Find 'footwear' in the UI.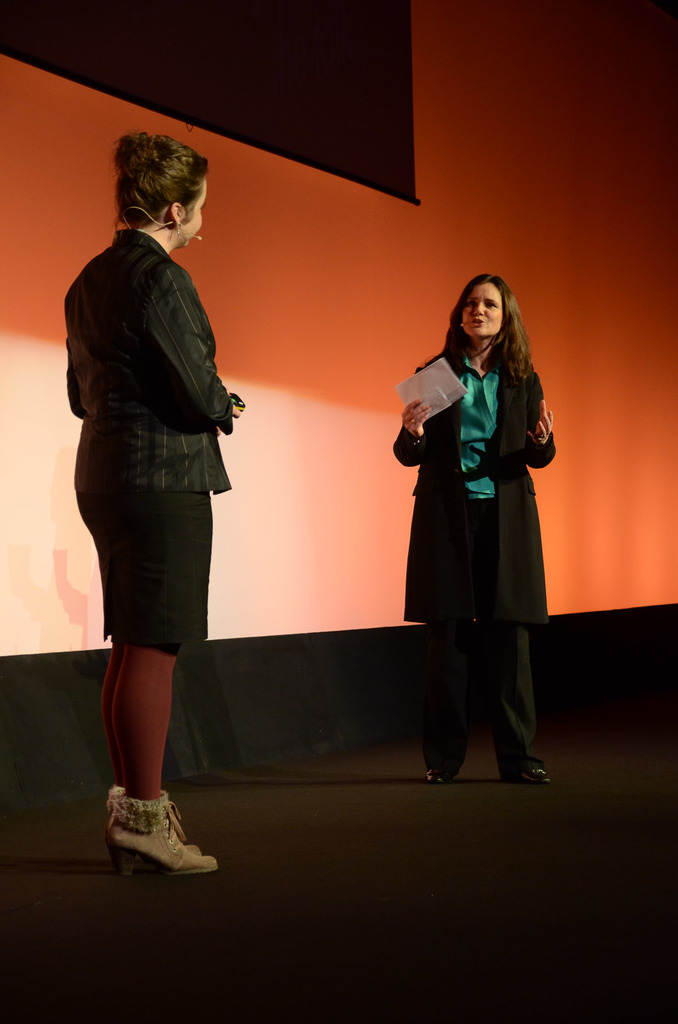
UI element at crop(92, 806, 210, 886).
